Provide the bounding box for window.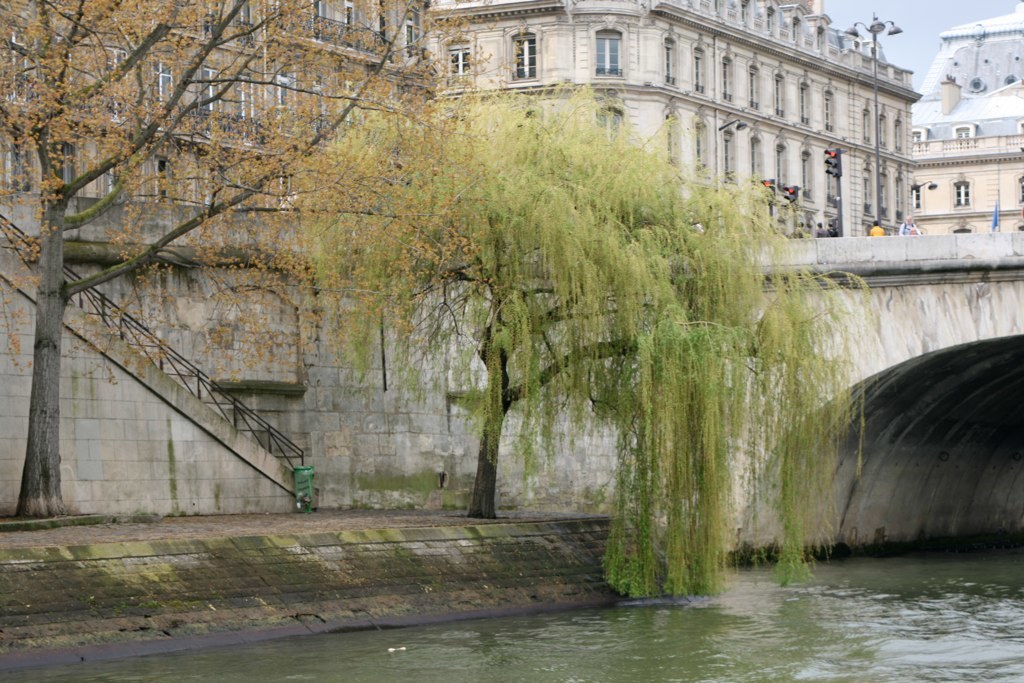
crop(201, 65, 224, 117).
